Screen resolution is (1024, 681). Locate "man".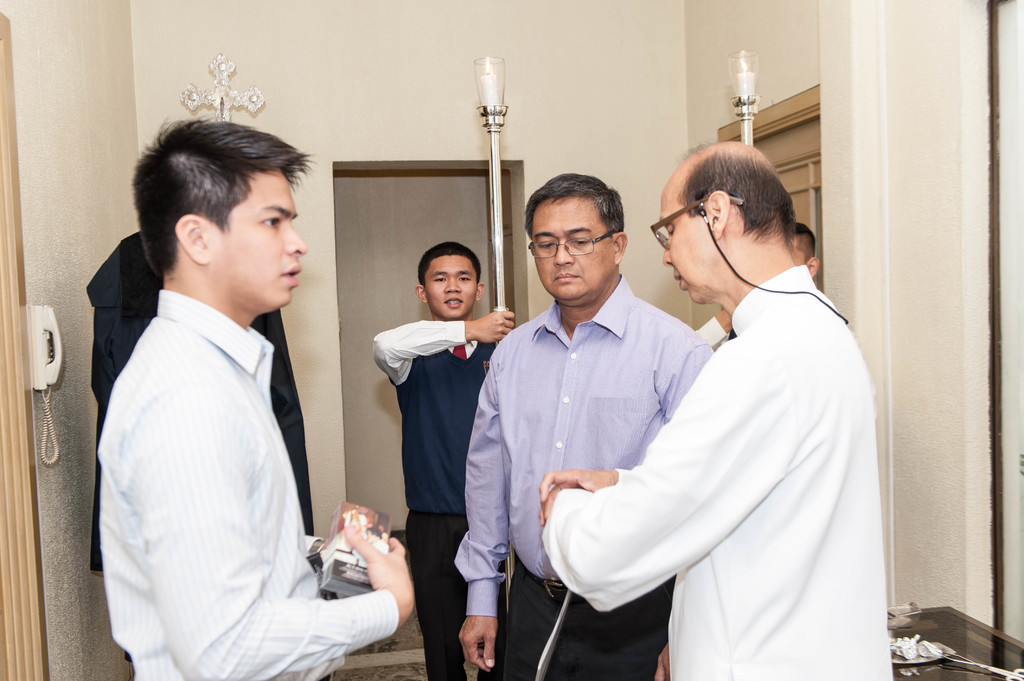
(698,220,819,351).
